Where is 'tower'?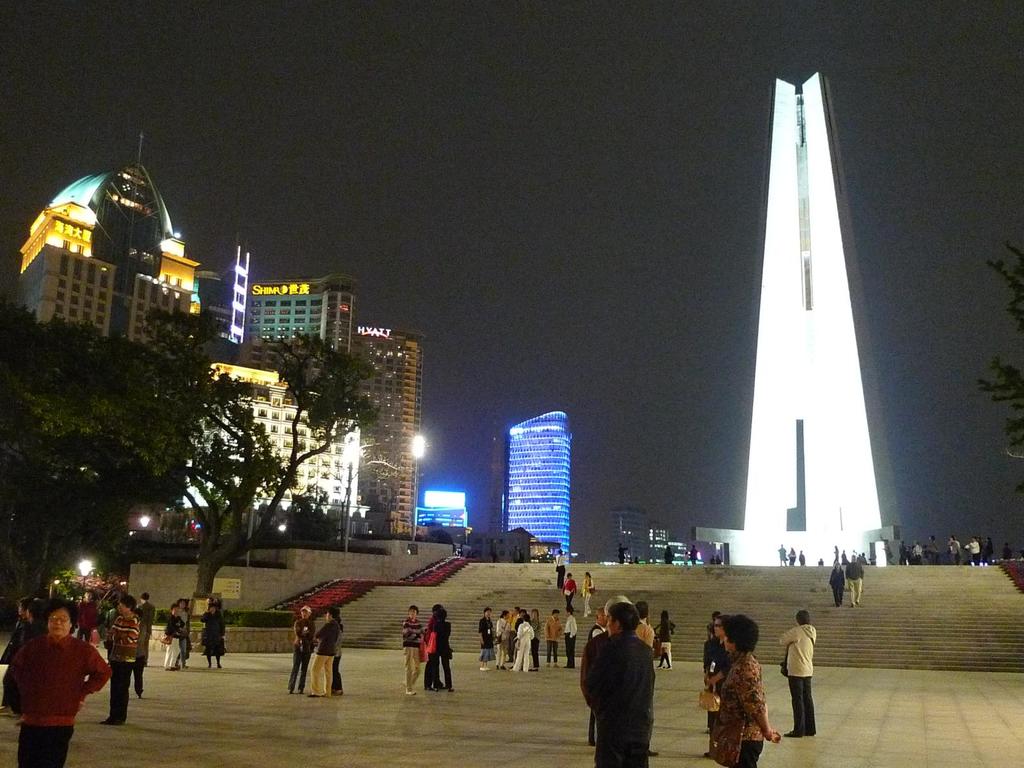
box=[489, 412, 572, 564].
